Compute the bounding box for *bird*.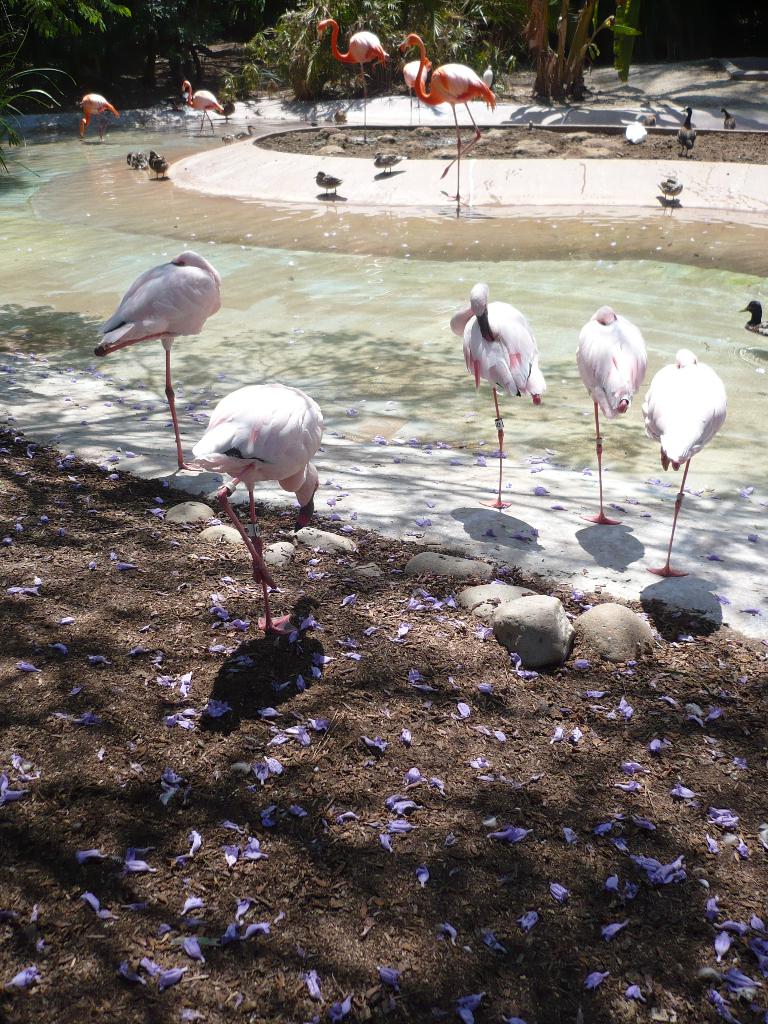
[211,93,237,118].
